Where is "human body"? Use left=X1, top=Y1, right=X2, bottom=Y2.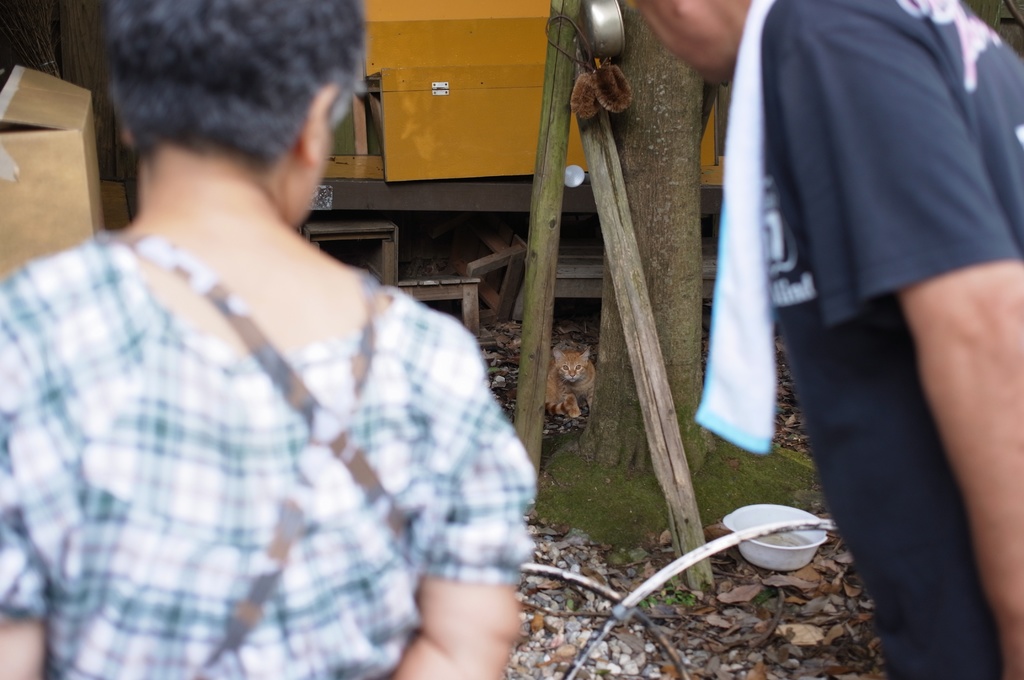
left=717, top=0, right=1009, bottom=610.
